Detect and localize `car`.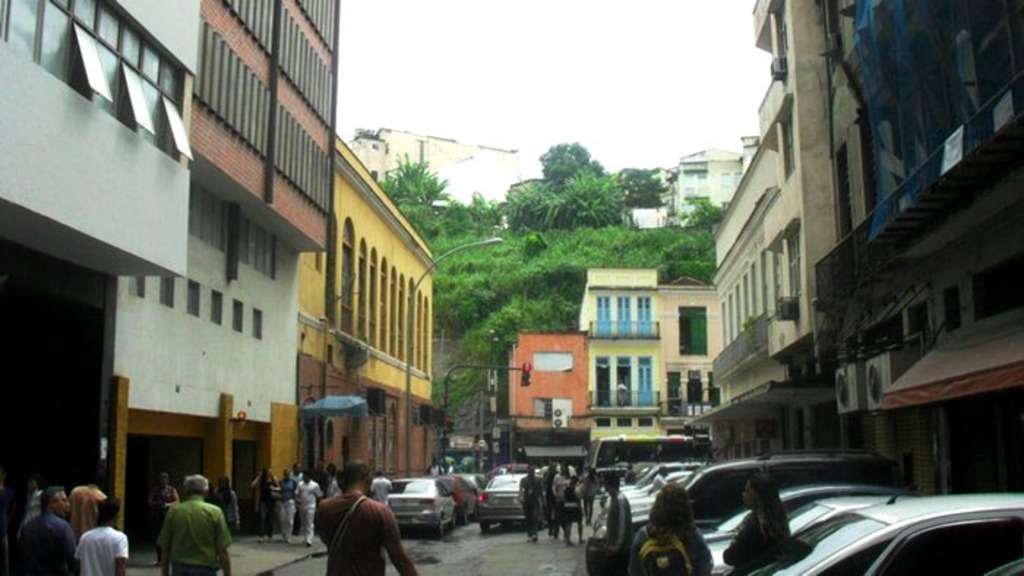
Localized at {"left": 698, "top": 484, "right": 892, "bottom": 541}.
